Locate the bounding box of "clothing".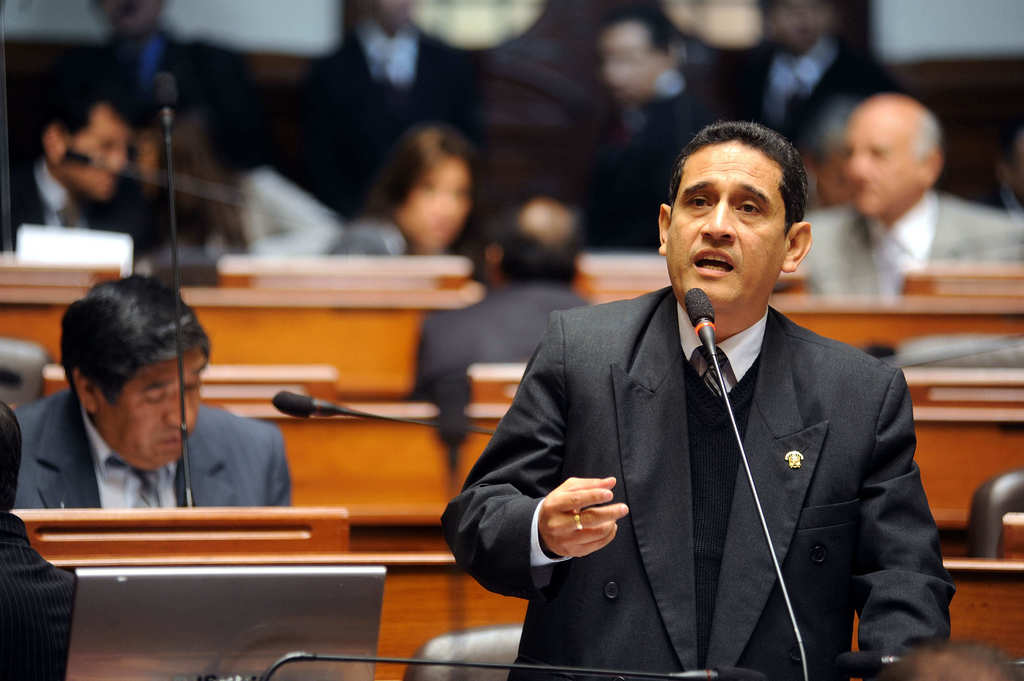
Bounding box: detection(980, 190, 1023, 214).
